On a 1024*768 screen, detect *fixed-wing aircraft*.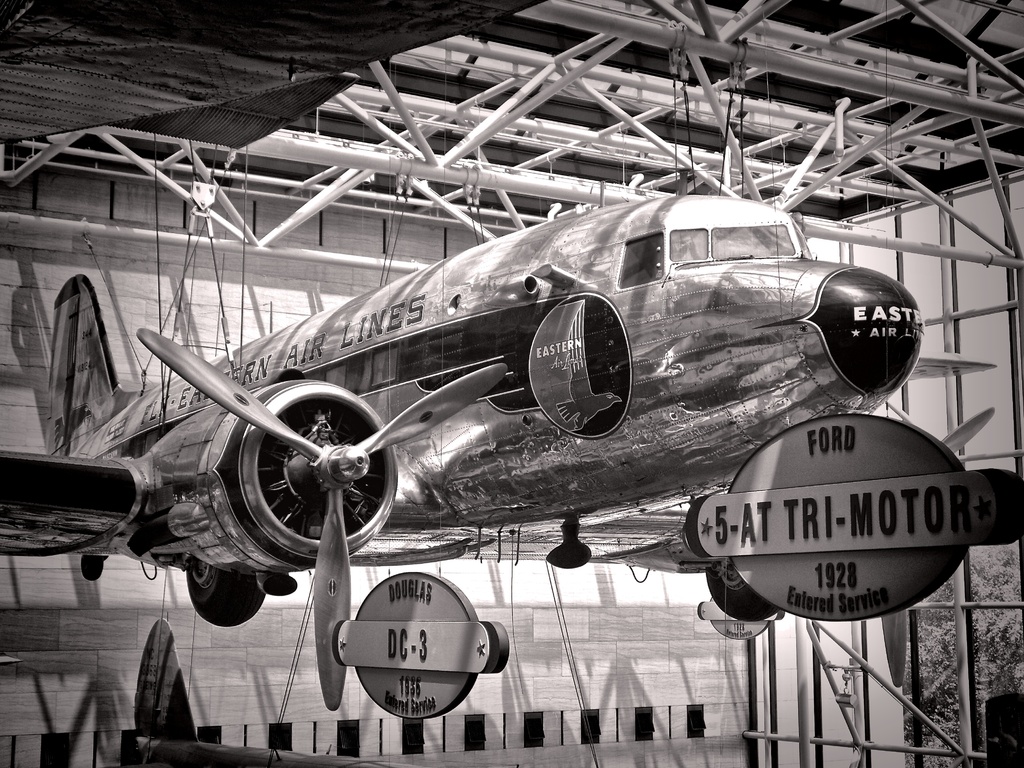
locate(0, 196, 1023, 707).
